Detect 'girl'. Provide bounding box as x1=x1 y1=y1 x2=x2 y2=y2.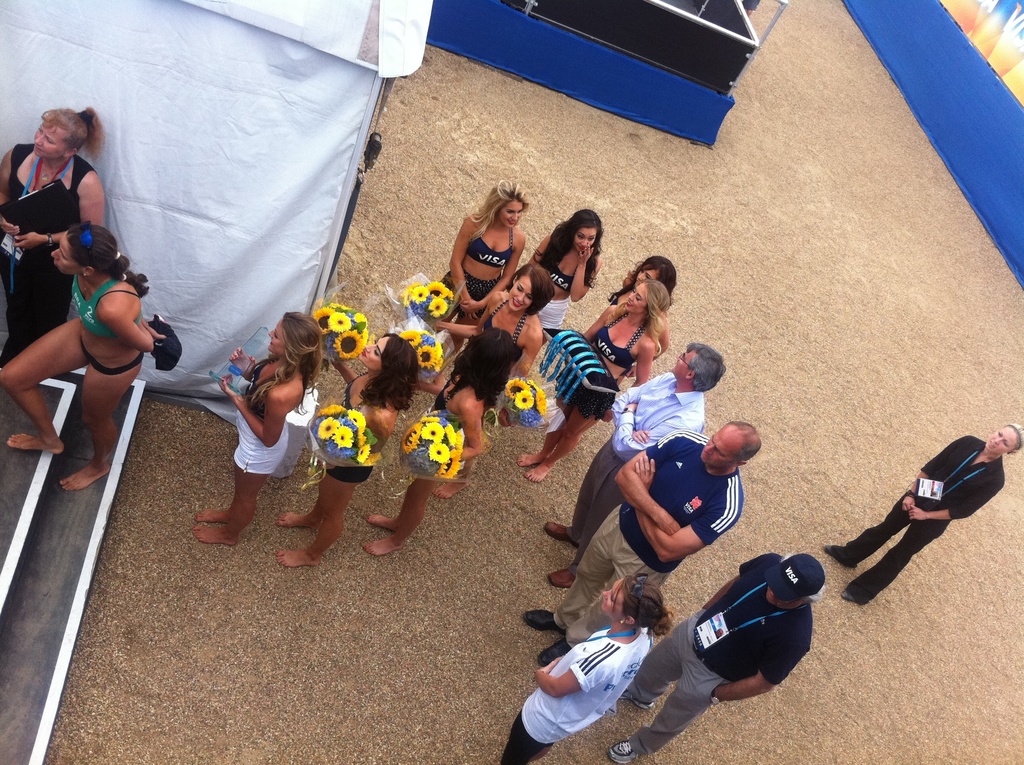
x1=501 y1=572 x2=678 y2=764.
